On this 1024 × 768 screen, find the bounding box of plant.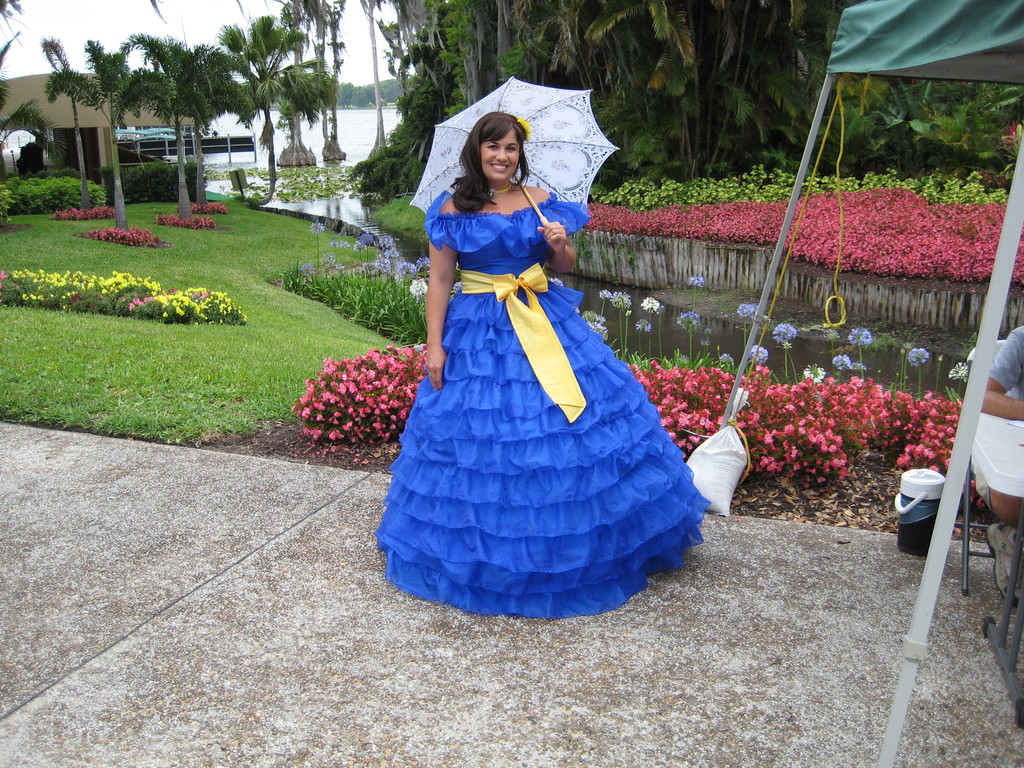
Bounding box: bbox(0, 263, 250, 325).
